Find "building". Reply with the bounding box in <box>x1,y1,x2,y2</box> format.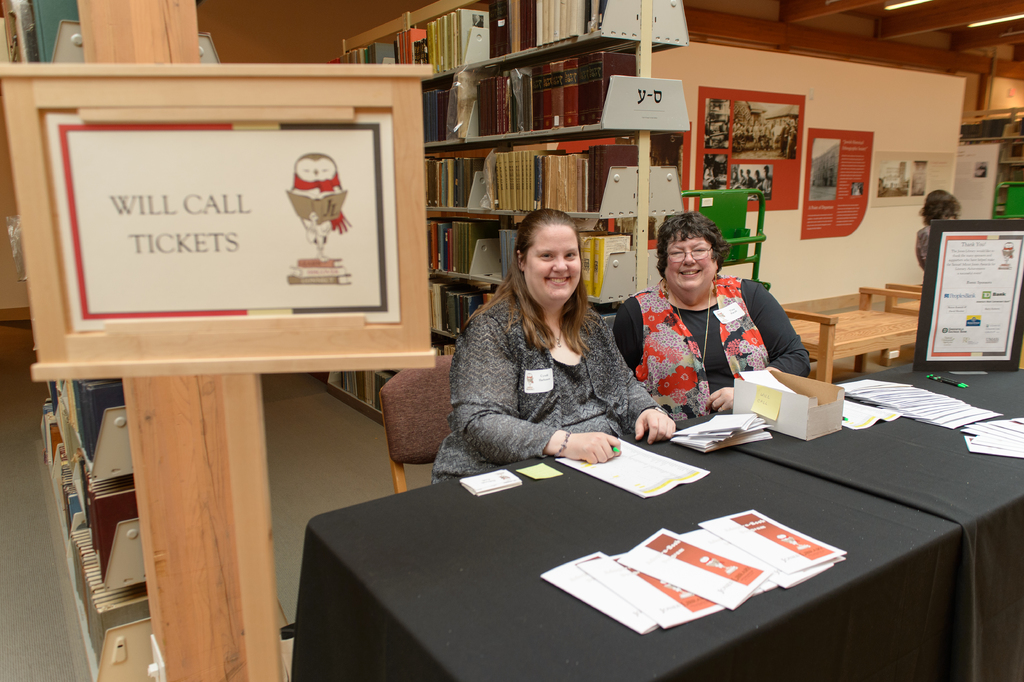
<box>0,0,1023,681</box>.
